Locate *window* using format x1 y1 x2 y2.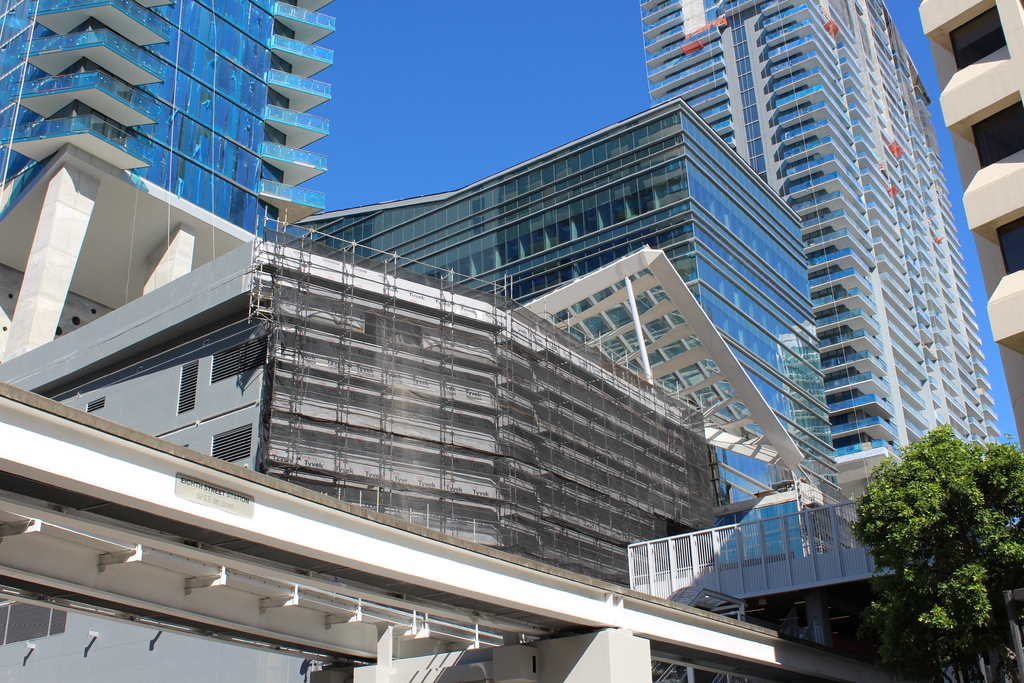
945 9 1007 69.
